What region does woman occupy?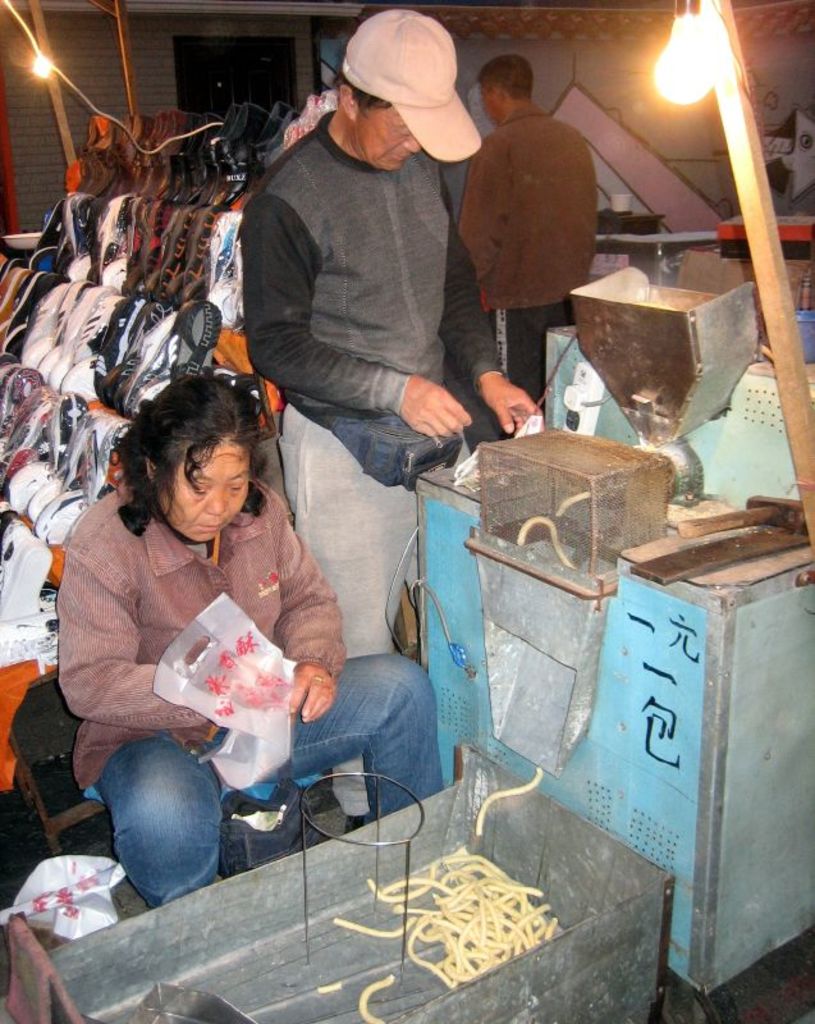
(44, 342, 356, 946).
